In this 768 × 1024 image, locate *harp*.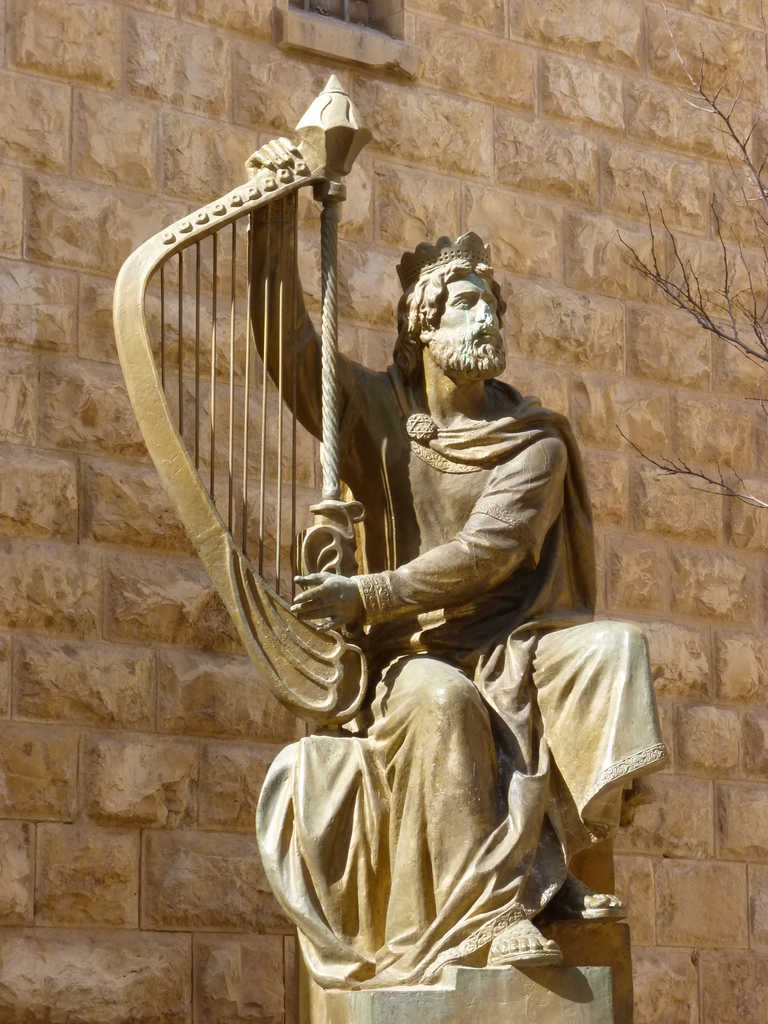
Bounding box: [x1=110, y1=76, x2=374, y2=730].
